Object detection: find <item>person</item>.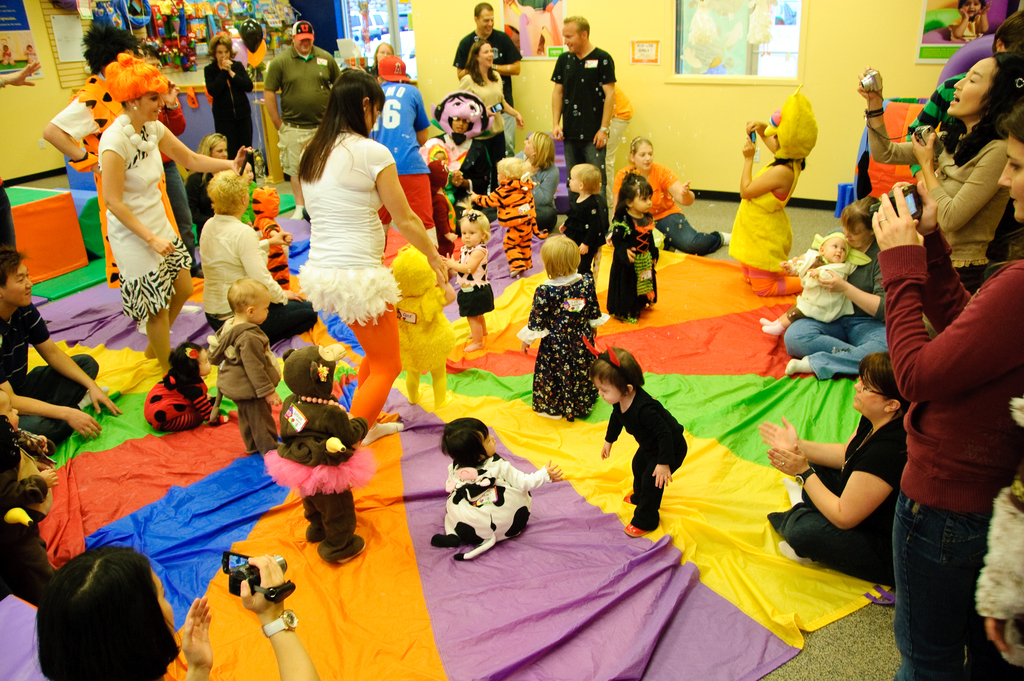
(871, 101, 1023, 680).
